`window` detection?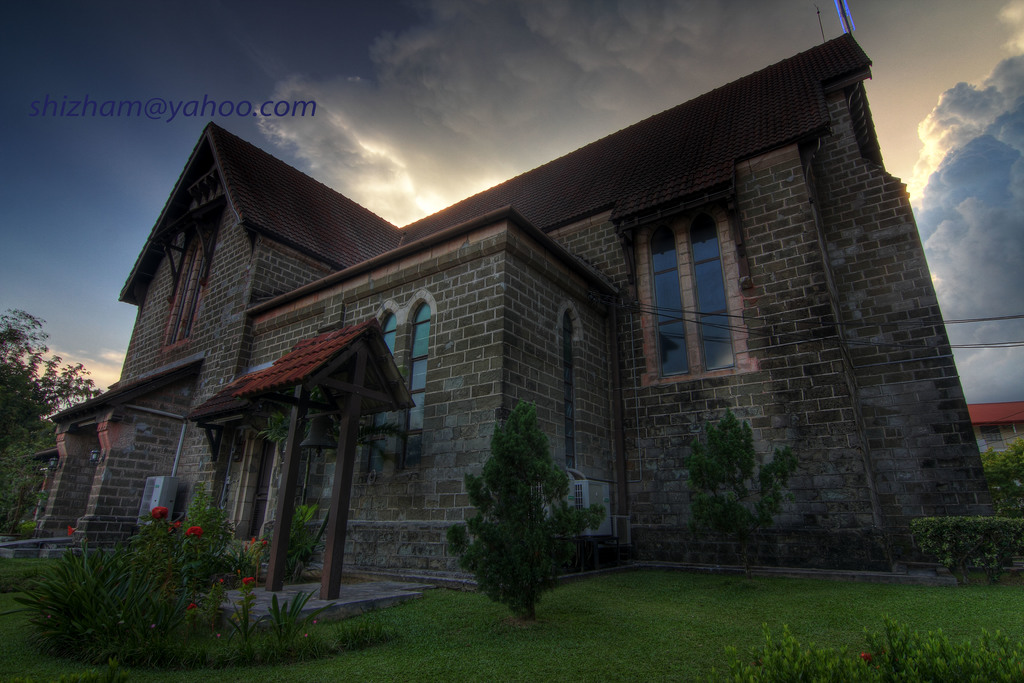
(left=165, top=226, right=220, bottom=342)
